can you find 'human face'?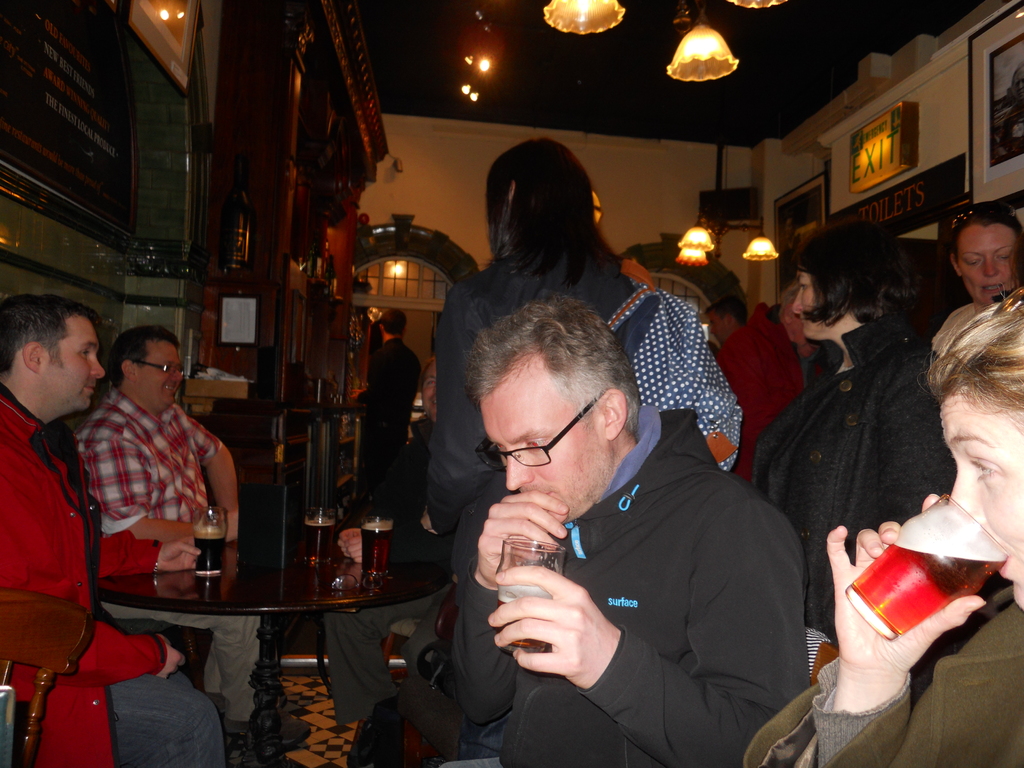
Yes, bounding box: <box>952,388,1023,609</box>.
